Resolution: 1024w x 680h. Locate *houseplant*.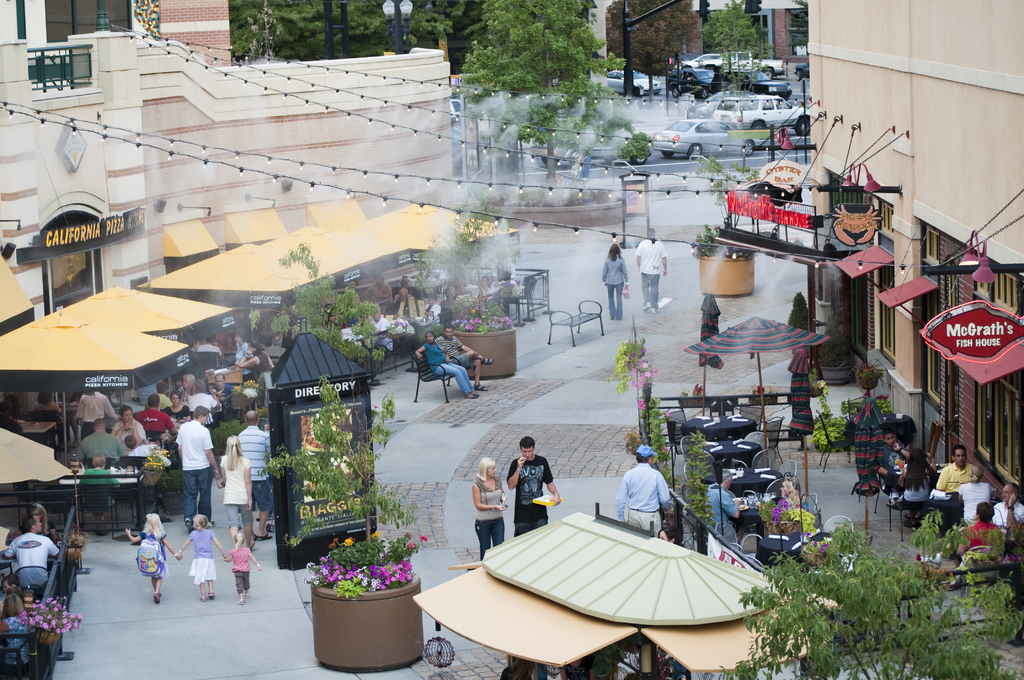
438:190:519:387.
